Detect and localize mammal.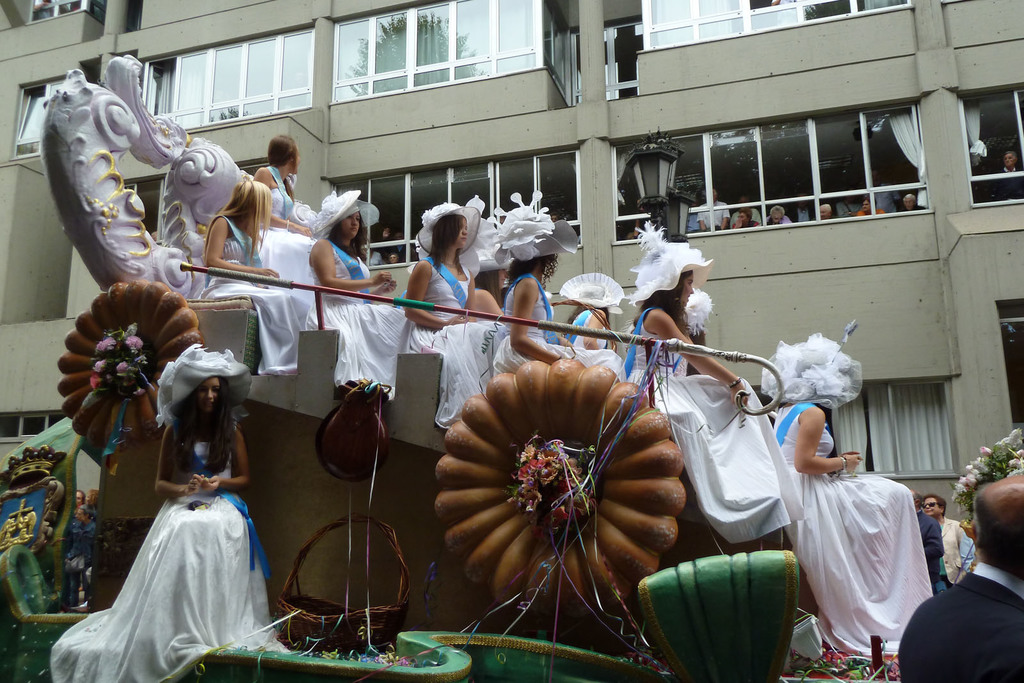
Localized at box=[988, 150, 1023, 200].
